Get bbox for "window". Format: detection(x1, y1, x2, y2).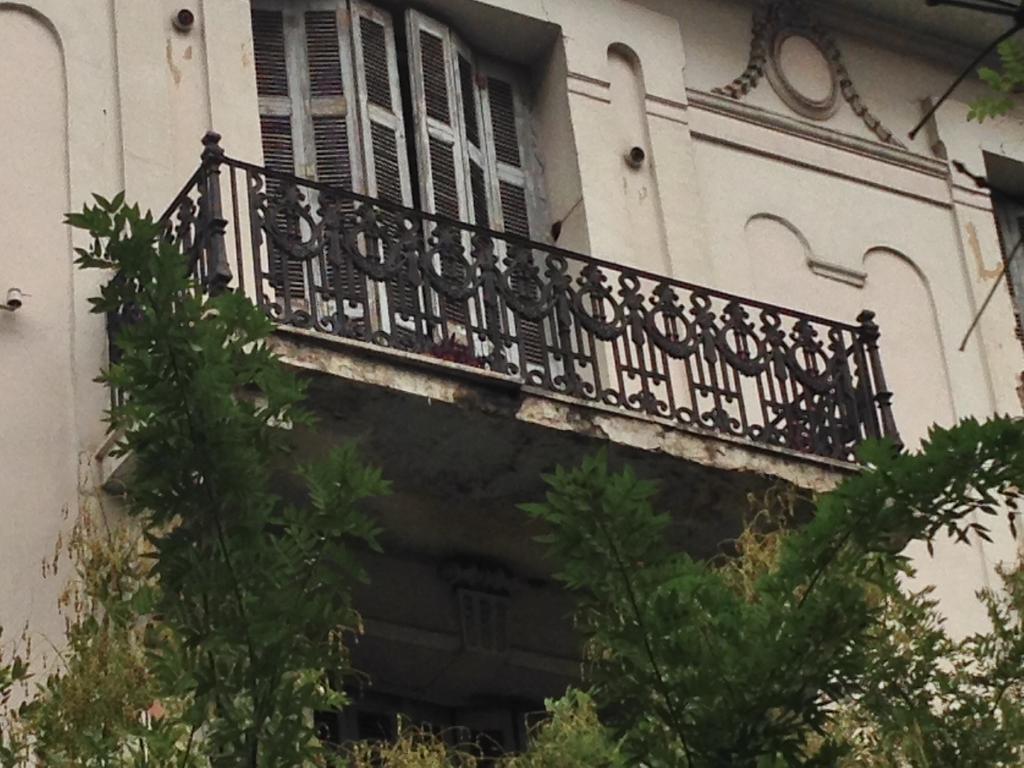
detection(929, 99, 1023, 356).
